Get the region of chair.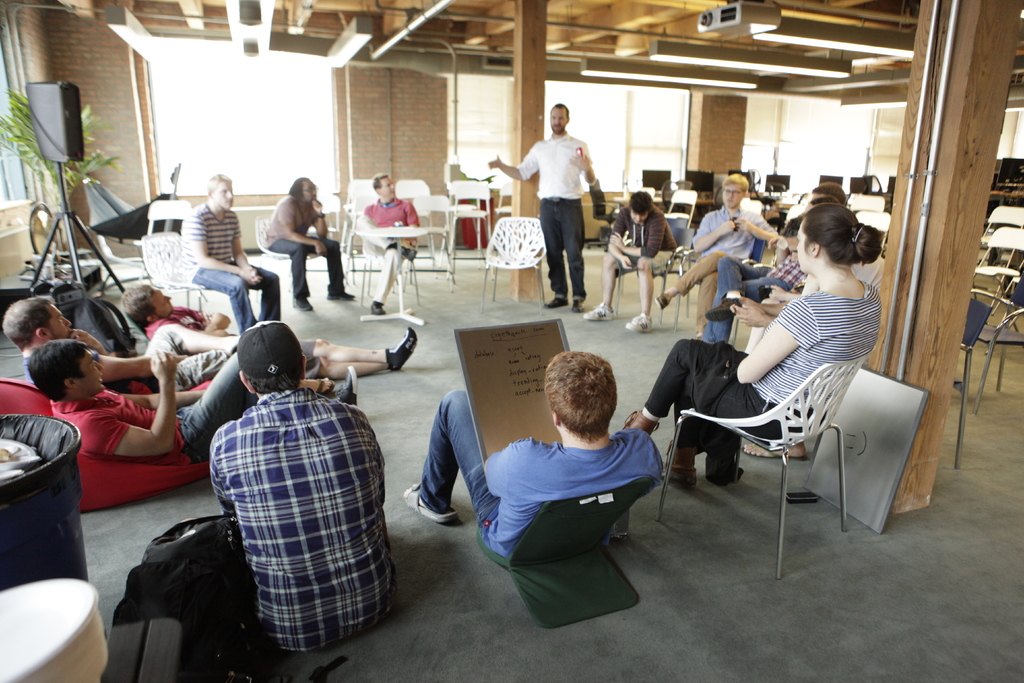
(859, 213, 889, 252).
